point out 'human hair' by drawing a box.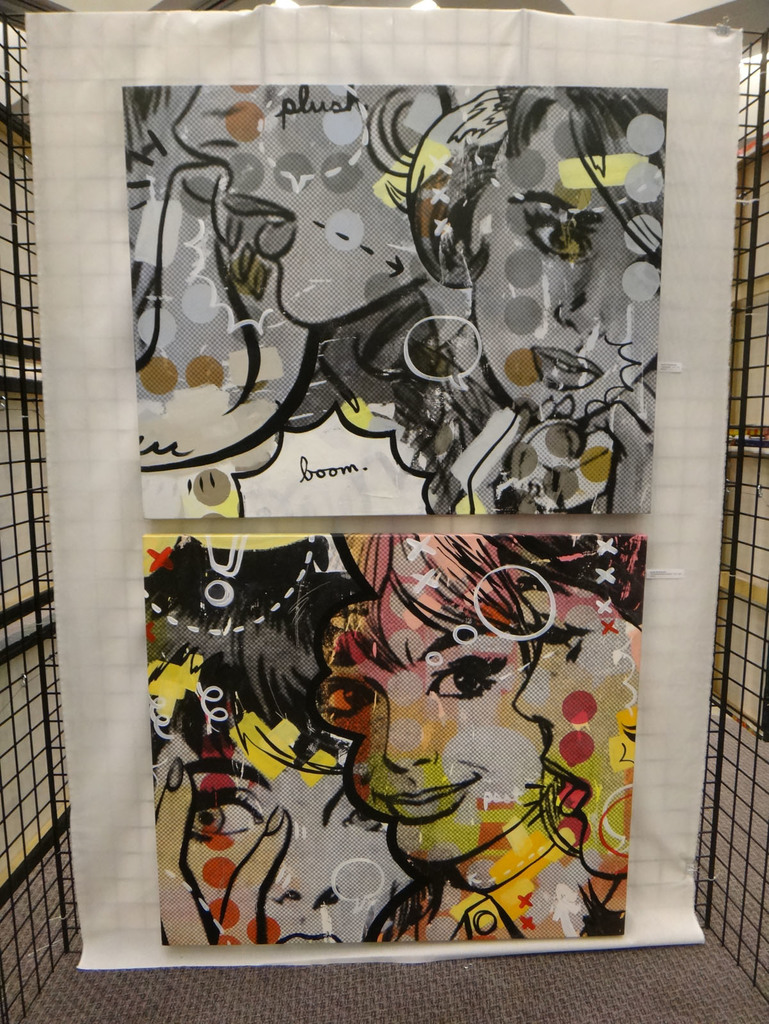
Rect(323, 533, 642, 652).
